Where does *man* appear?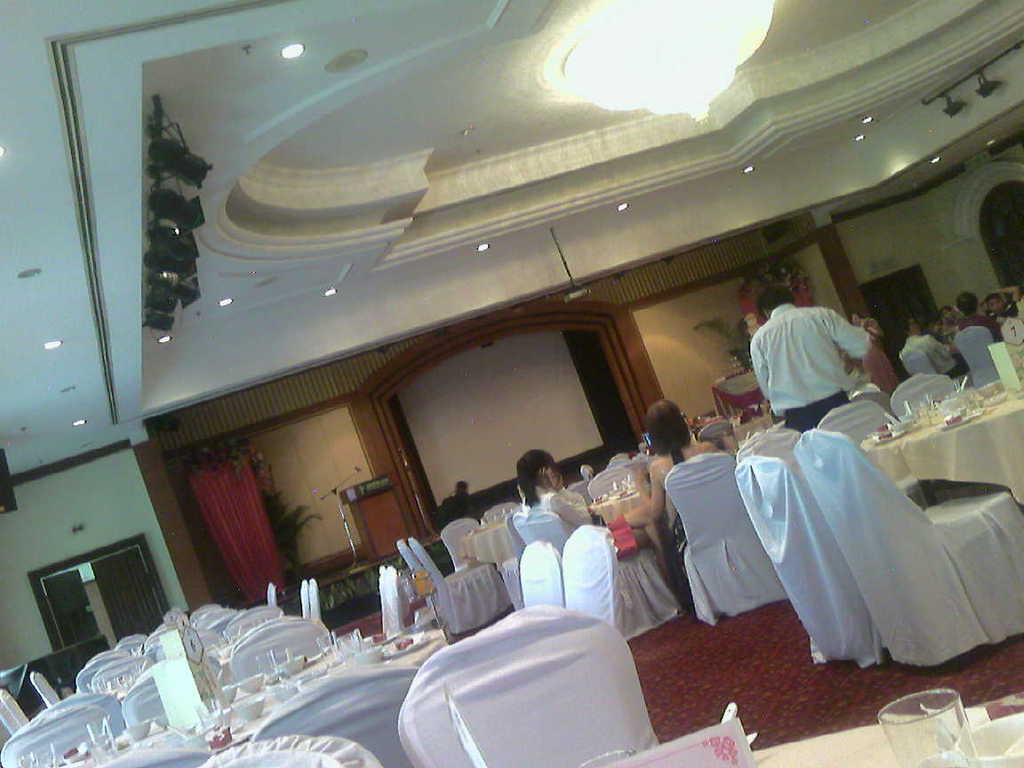
Appears at bbox(748, 281, 870, 439).
